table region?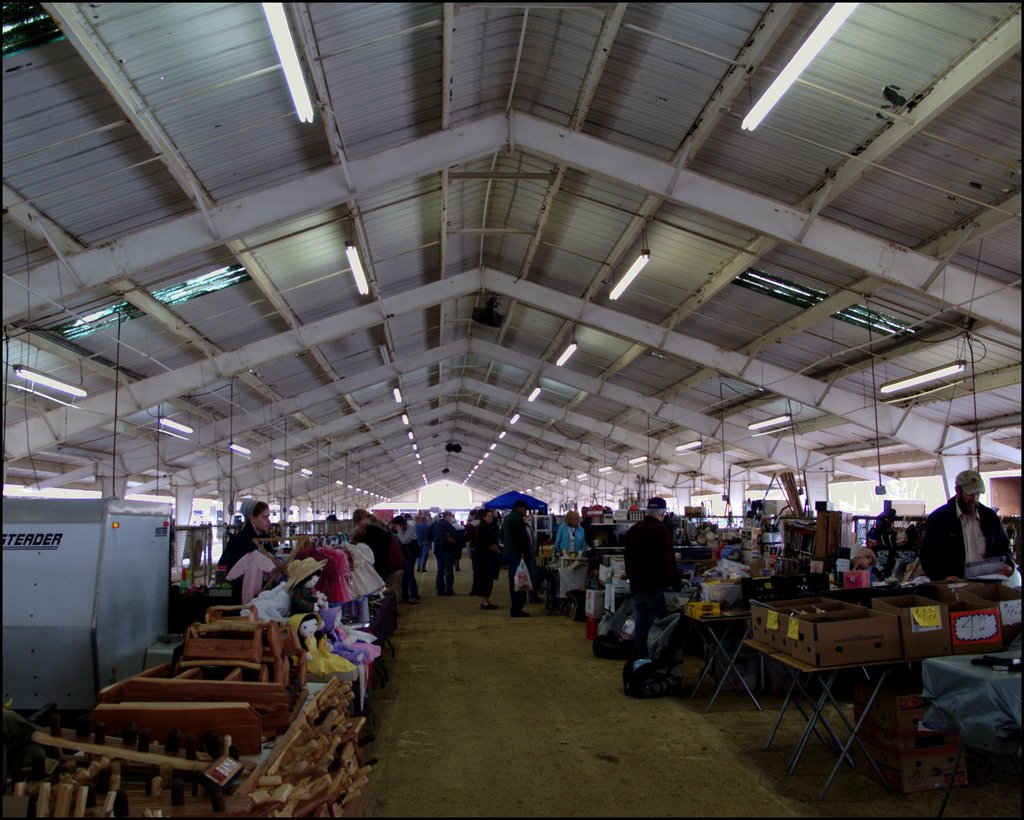
Rect(770, 649, 910, 791)
